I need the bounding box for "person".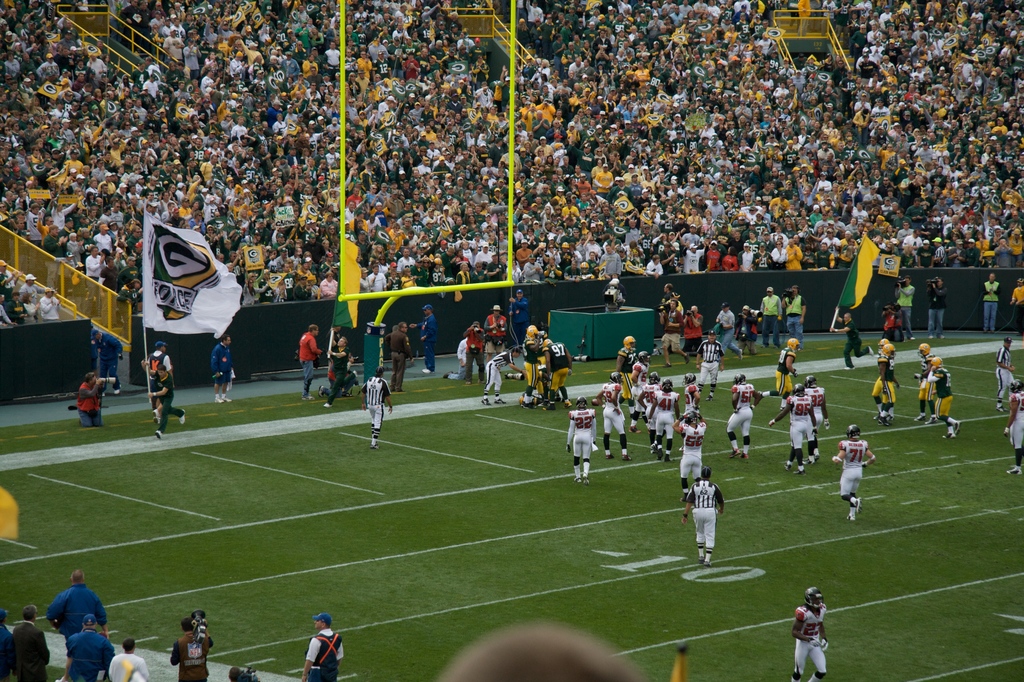
Here it is: box(107, 638, 145, 681).
